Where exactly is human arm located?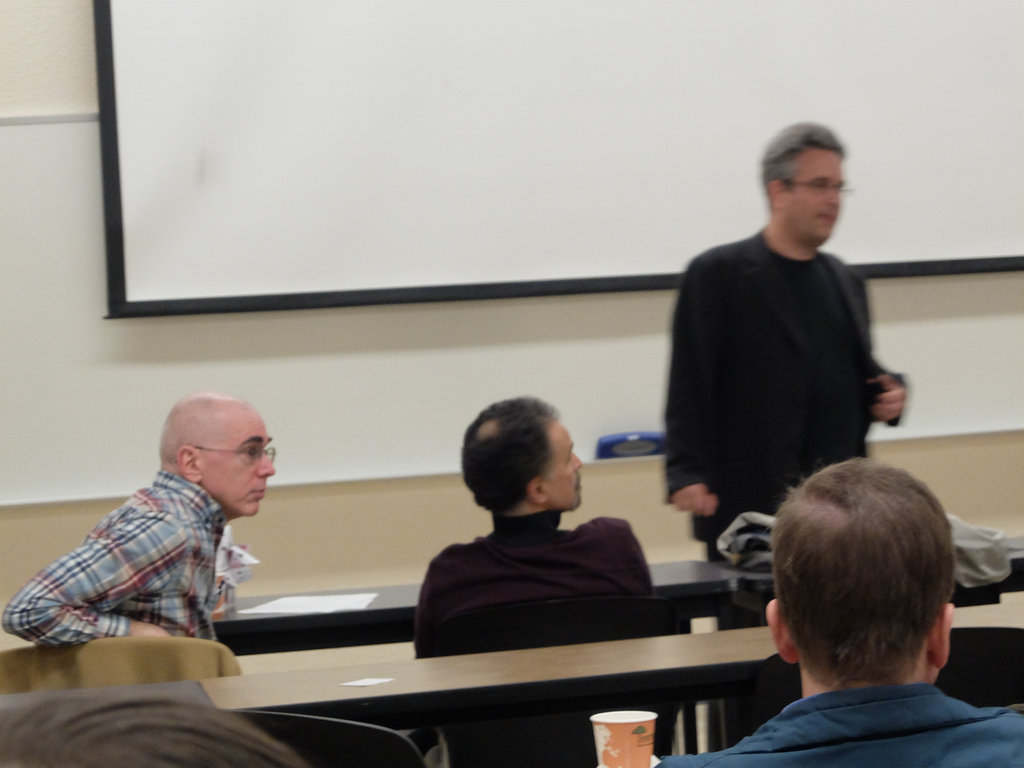
Its bounding box is 662 246 723 522.
